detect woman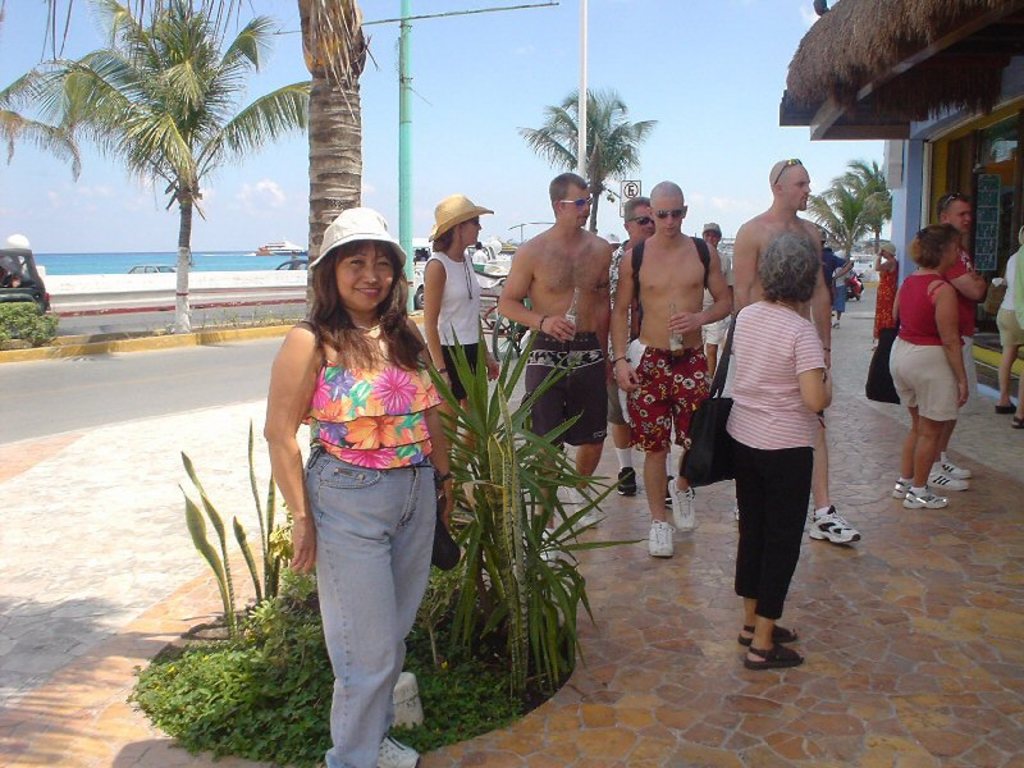
[x1=870, y1=242, x2=900, y2=352]
